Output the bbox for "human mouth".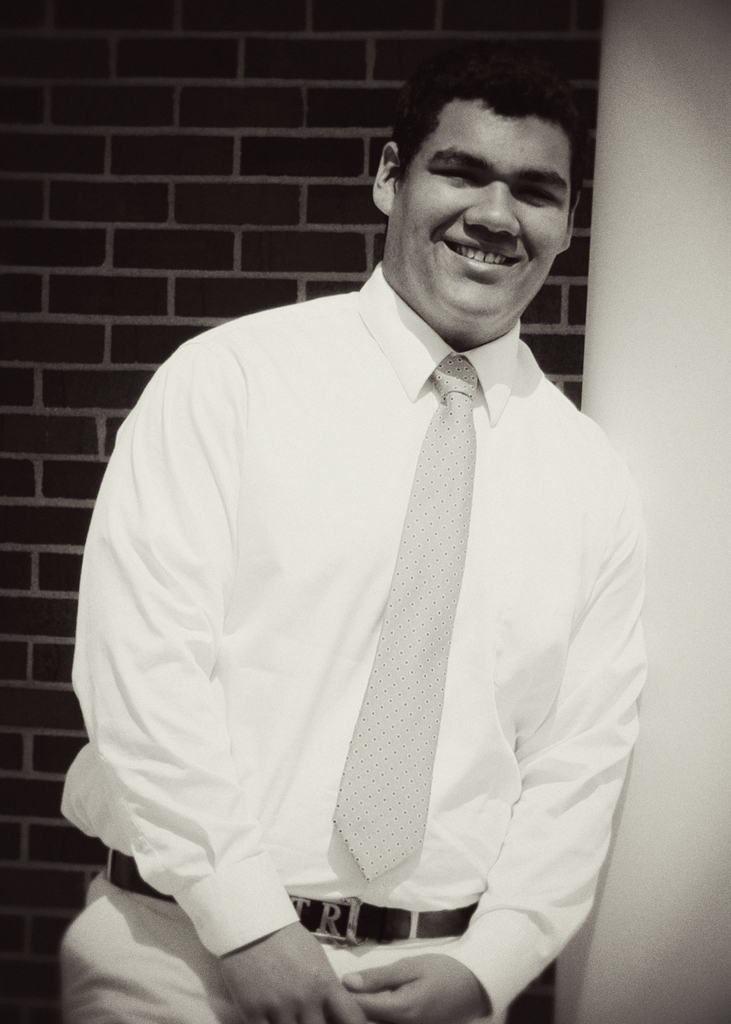
{"left": 438, "top": 234, "right": 526, "bottom": 278}.
